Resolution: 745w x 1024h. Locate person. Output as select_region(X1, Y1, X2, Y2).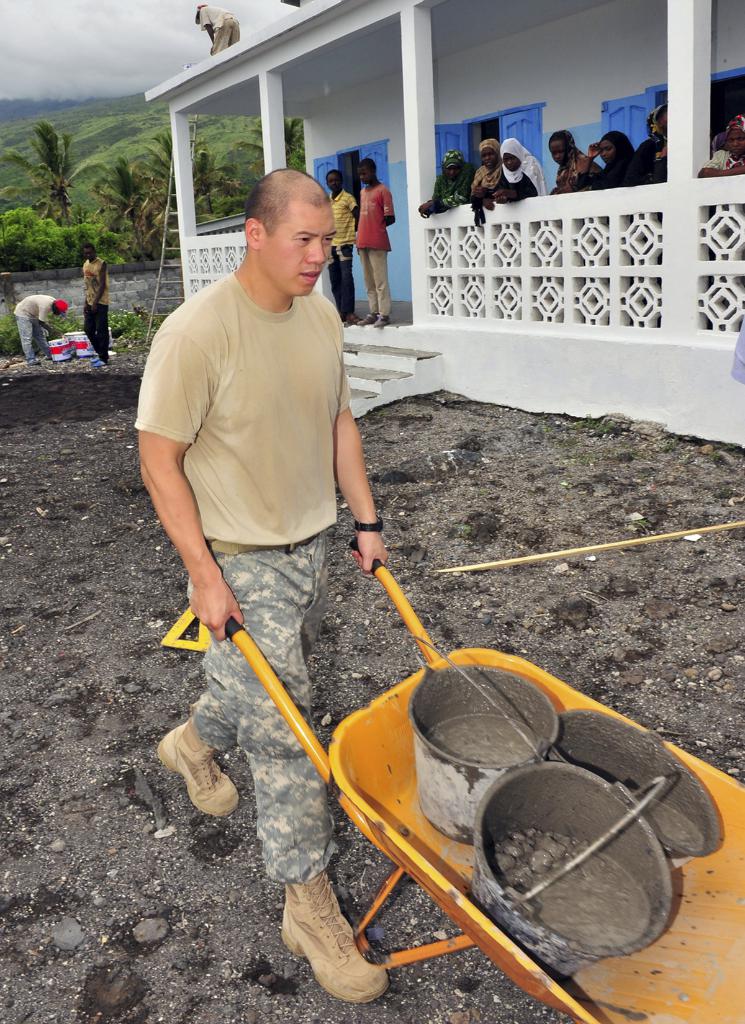
select_region(570, 131, 635, 187).
